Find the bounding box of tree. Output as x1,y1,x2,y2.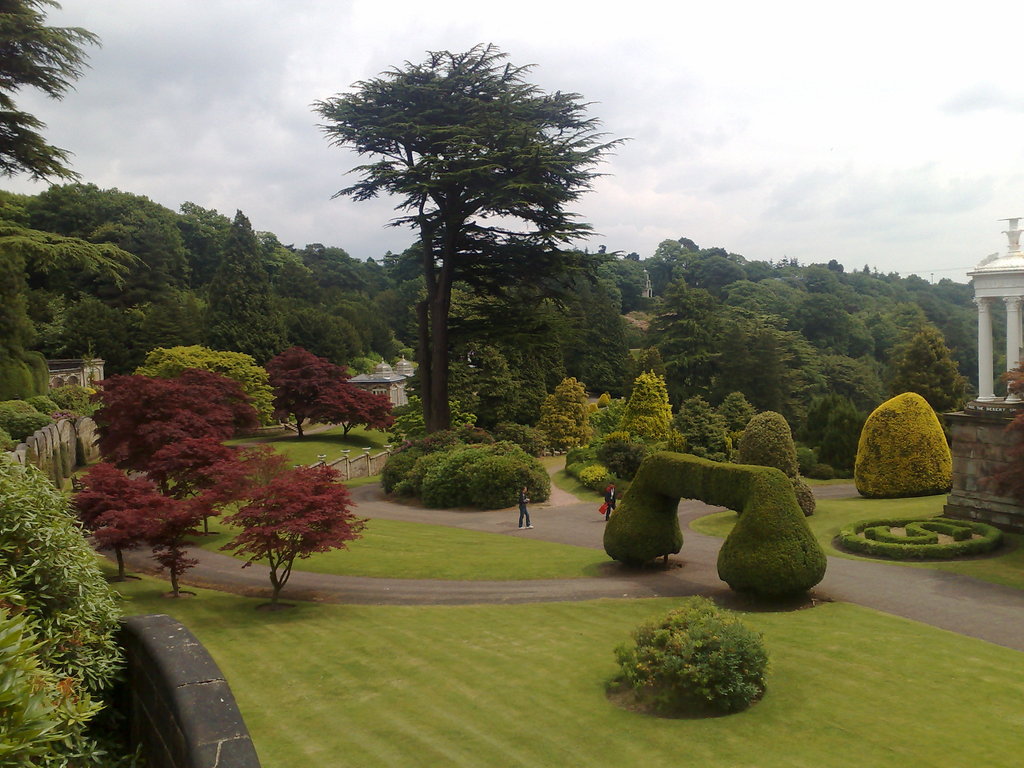
862,259,936,292.
